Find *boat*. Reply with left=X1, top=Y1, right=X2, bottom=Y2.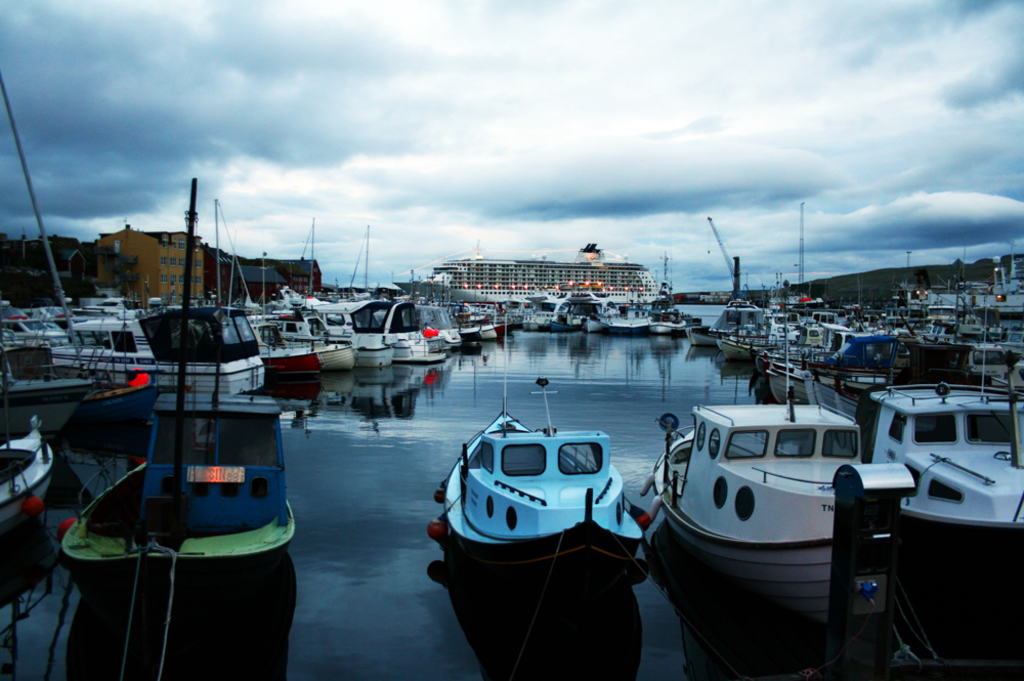
left=650, top=371, right=928, bottom=646.
